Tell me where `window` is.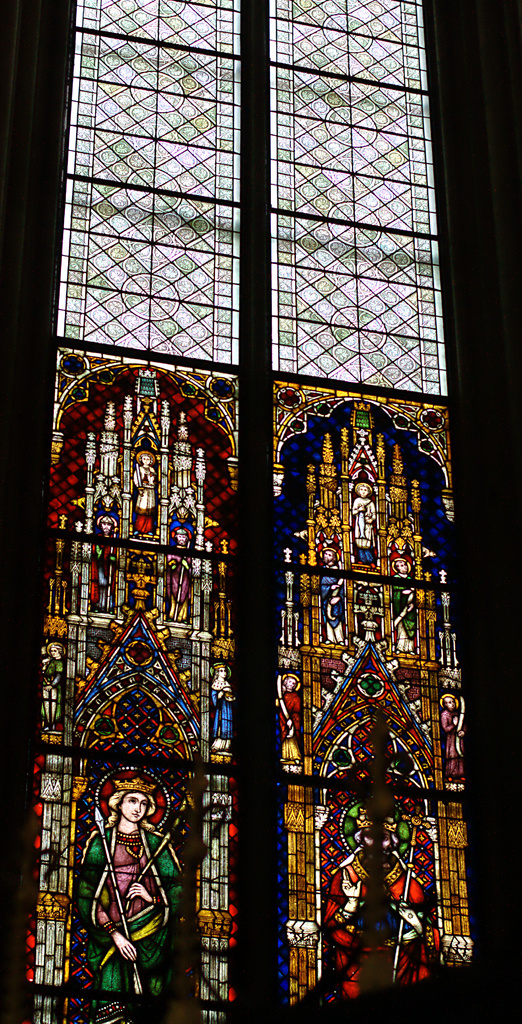
`window` is at bbox=[13, 0, 505, 1013].
